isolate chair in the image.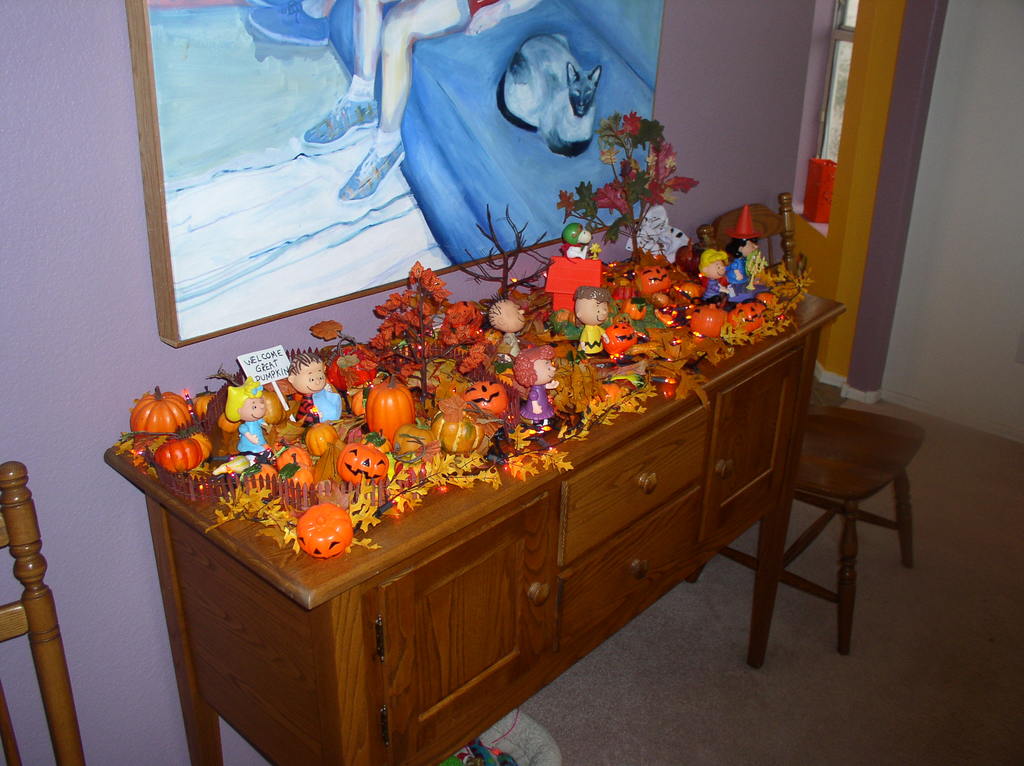
Isolated region: bbox=[698, 190, 929, 653].
